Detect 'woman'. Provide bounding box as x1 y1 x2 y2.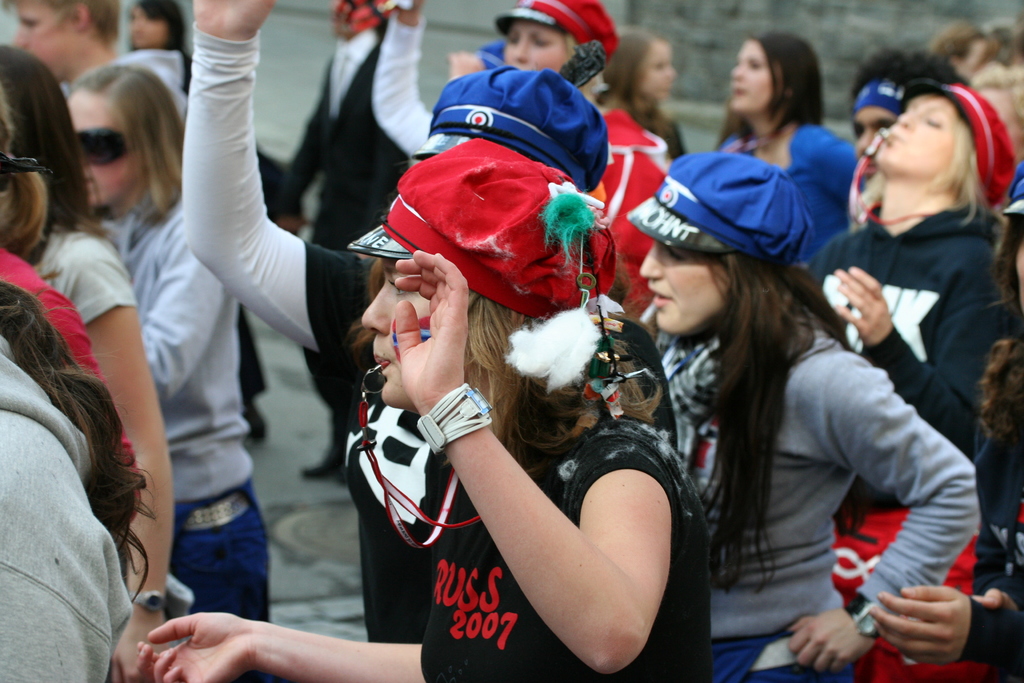
134 135 717 682.
